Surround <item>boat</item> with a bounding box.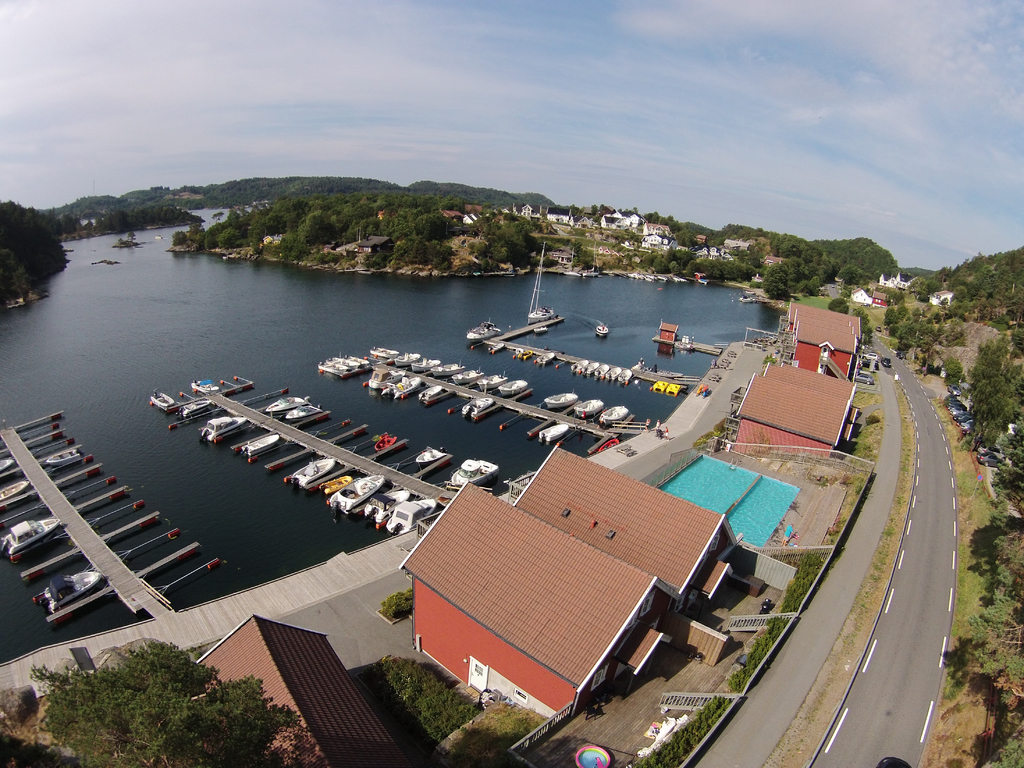
<bbox>594, 324, 610, 338</bbox>.
